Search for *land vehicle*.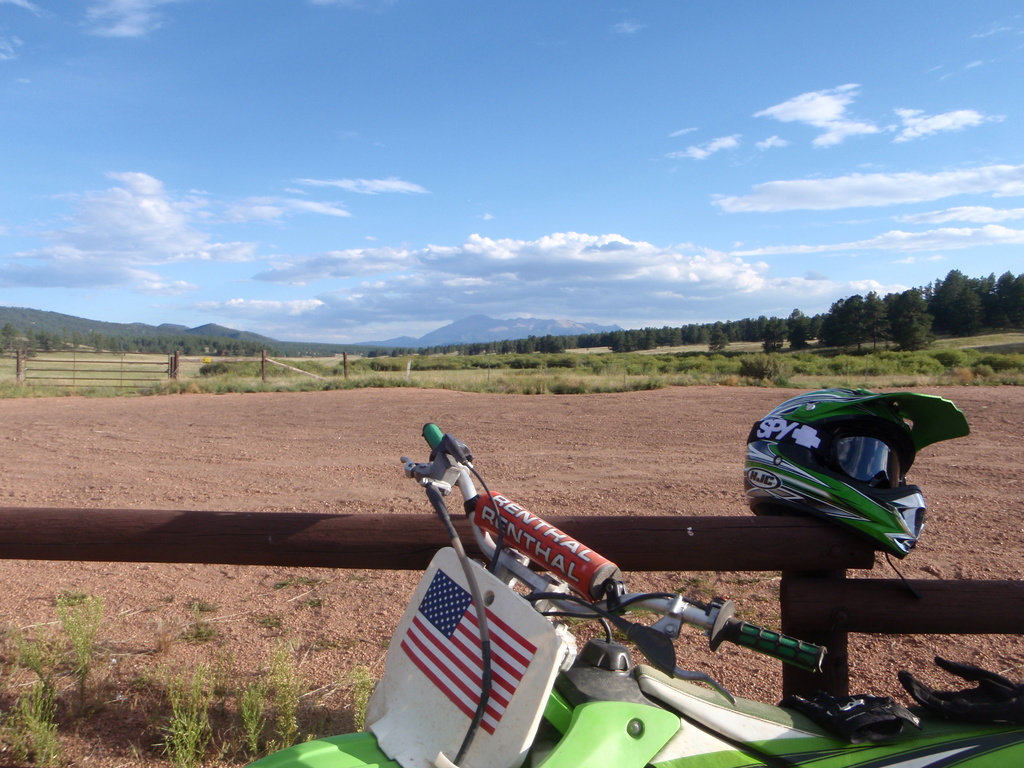
Found at l=244, t=419, r=1023, b=767.
